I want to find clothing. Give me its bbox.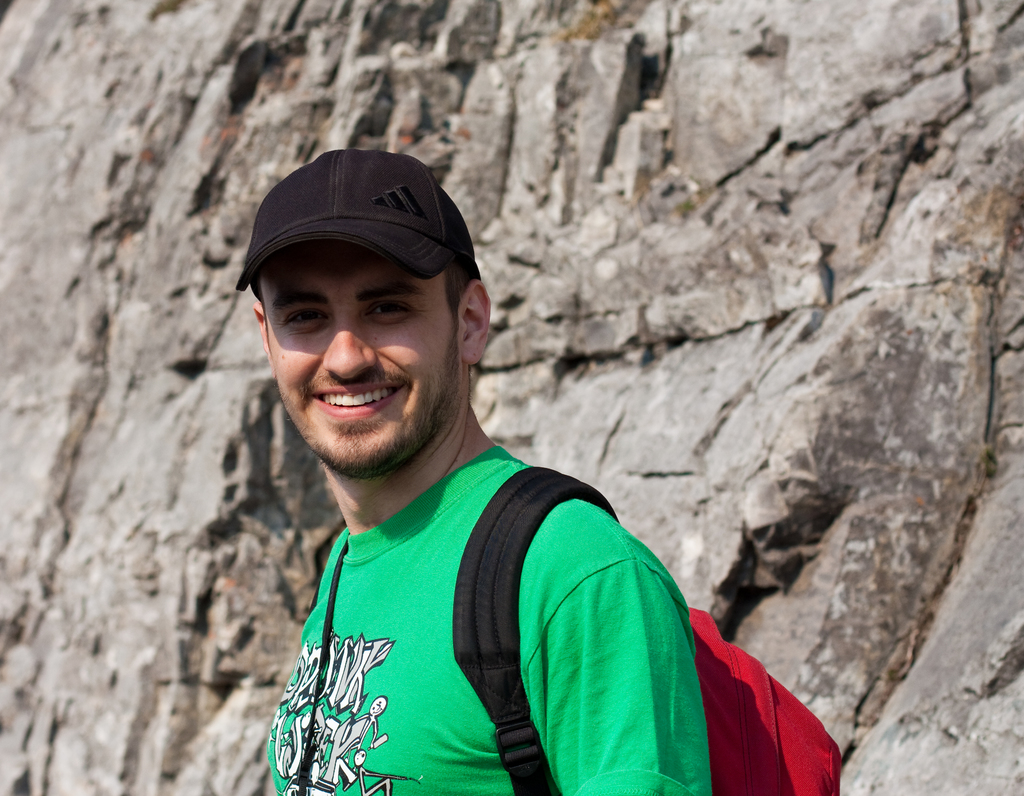
l=274, t=442, r=843, b=795.
